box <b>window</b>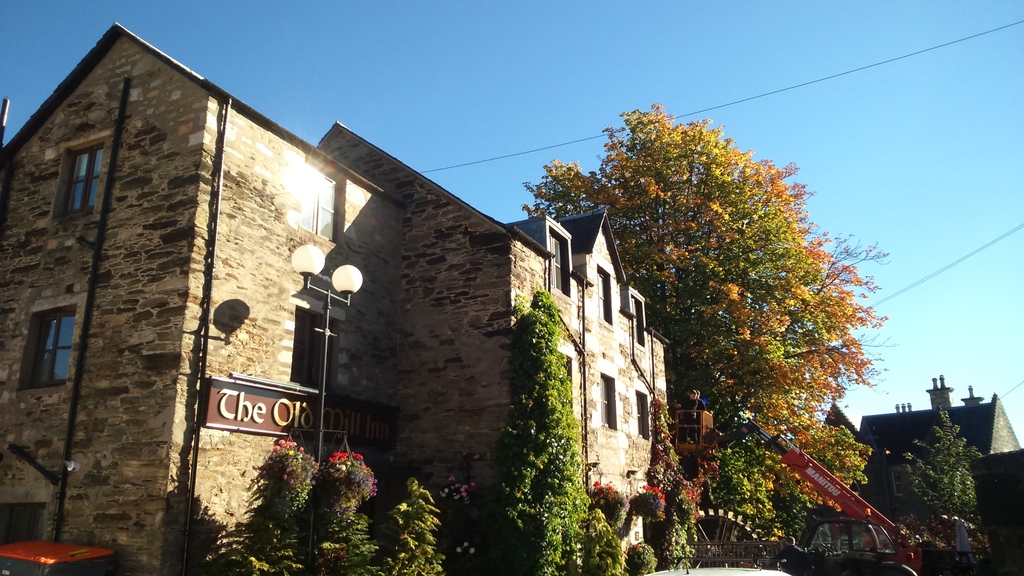
(left=15, top=290, right=71, bottom=384)
